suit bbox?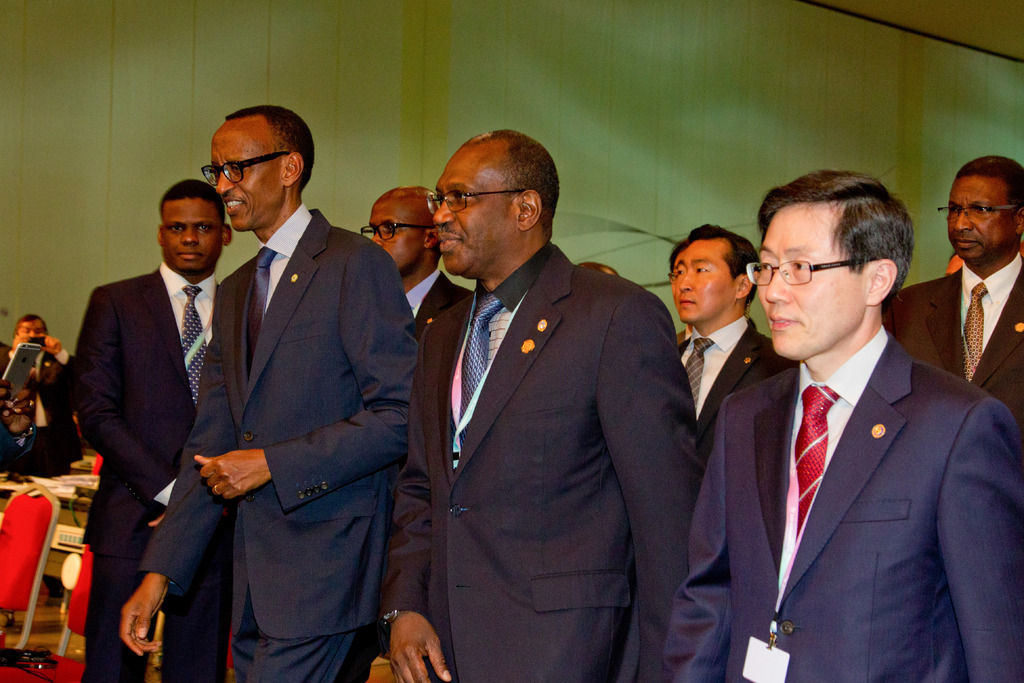
69, 260, 225, 682
